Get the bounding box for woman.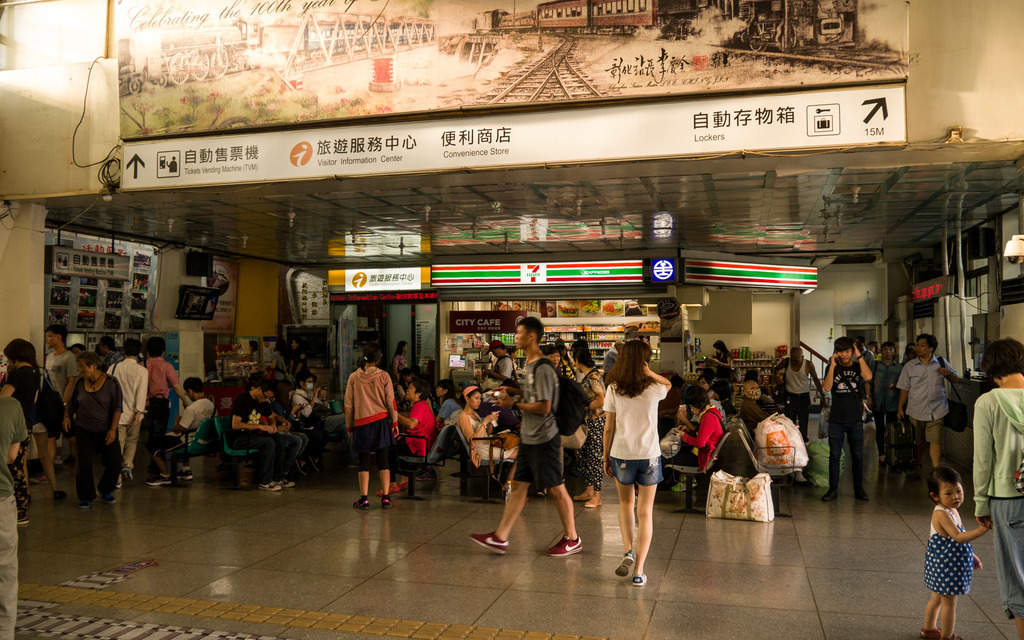
569,344,611,518.
